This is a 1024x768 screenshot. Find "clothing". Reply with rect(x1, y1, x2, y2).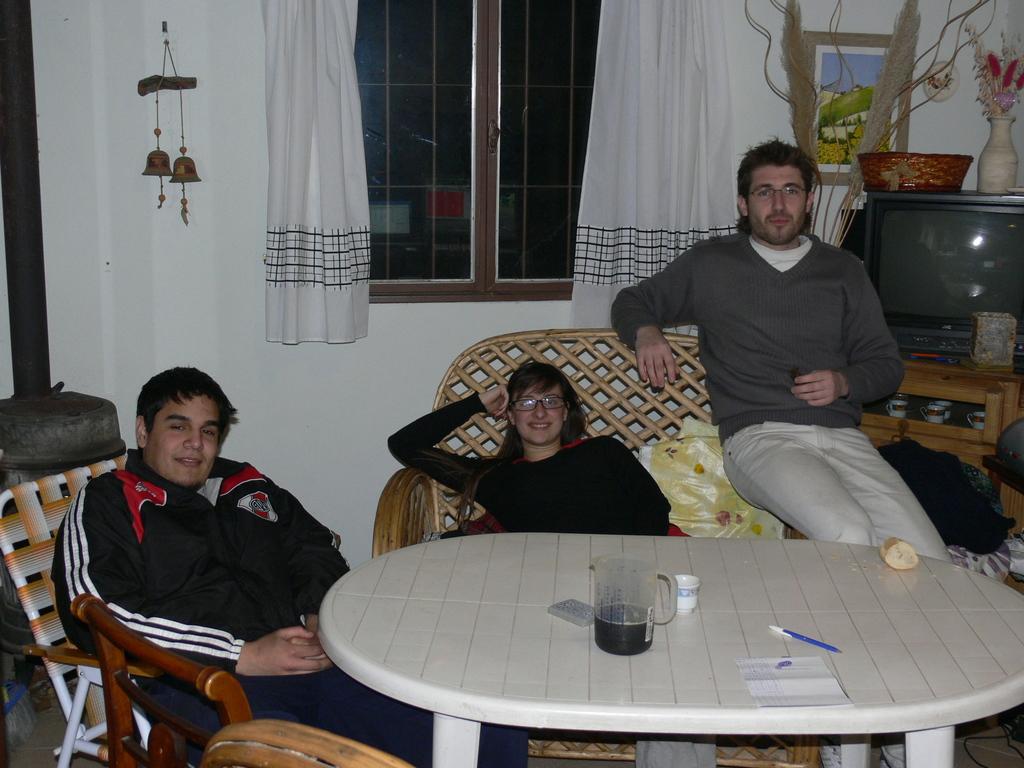
rect(629, 179, 937, 543).
